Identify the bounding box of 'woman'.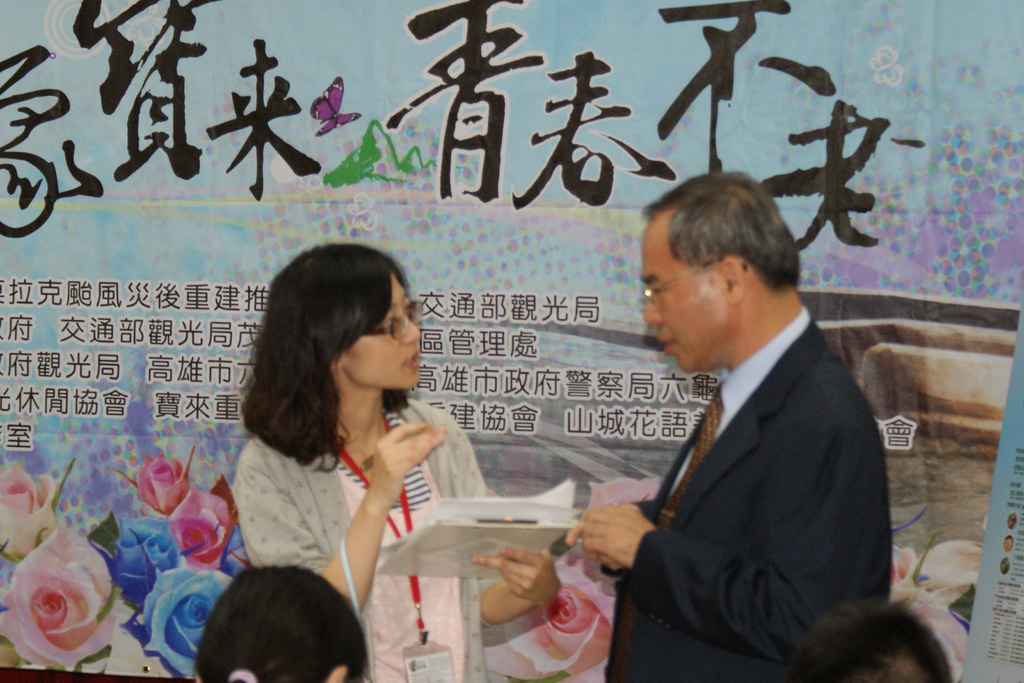
{"left": 213, "top": 246, "right": 473, "bottom": 662}.
